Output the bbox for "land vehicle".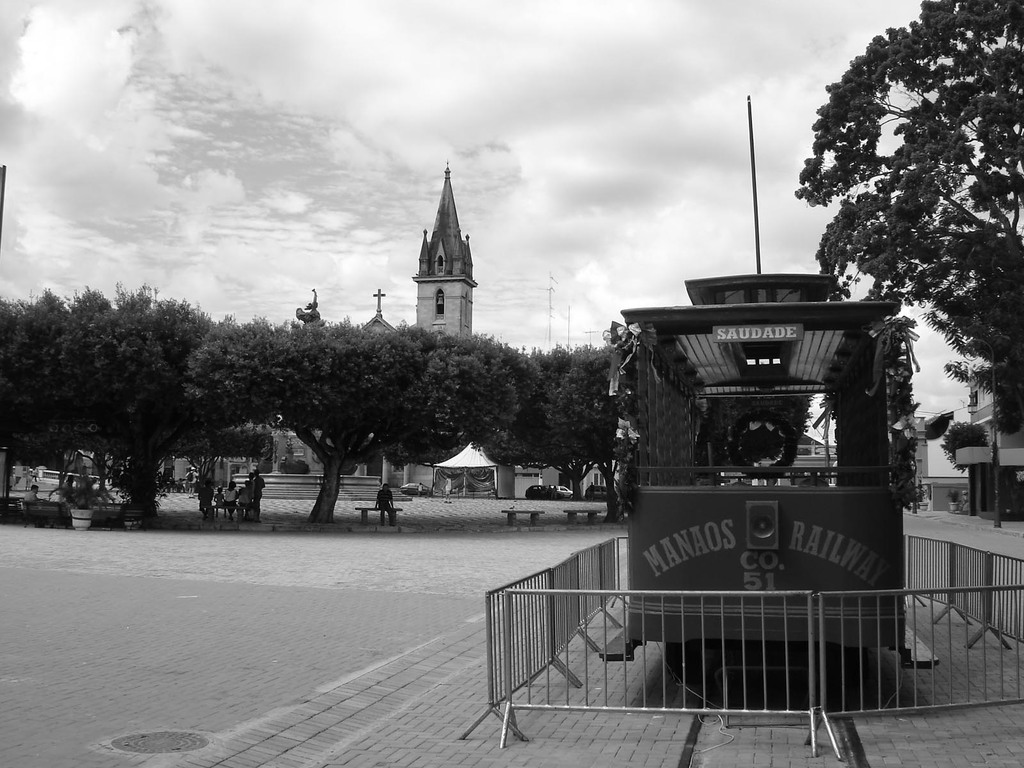
box(604, 264, 935, 706).
